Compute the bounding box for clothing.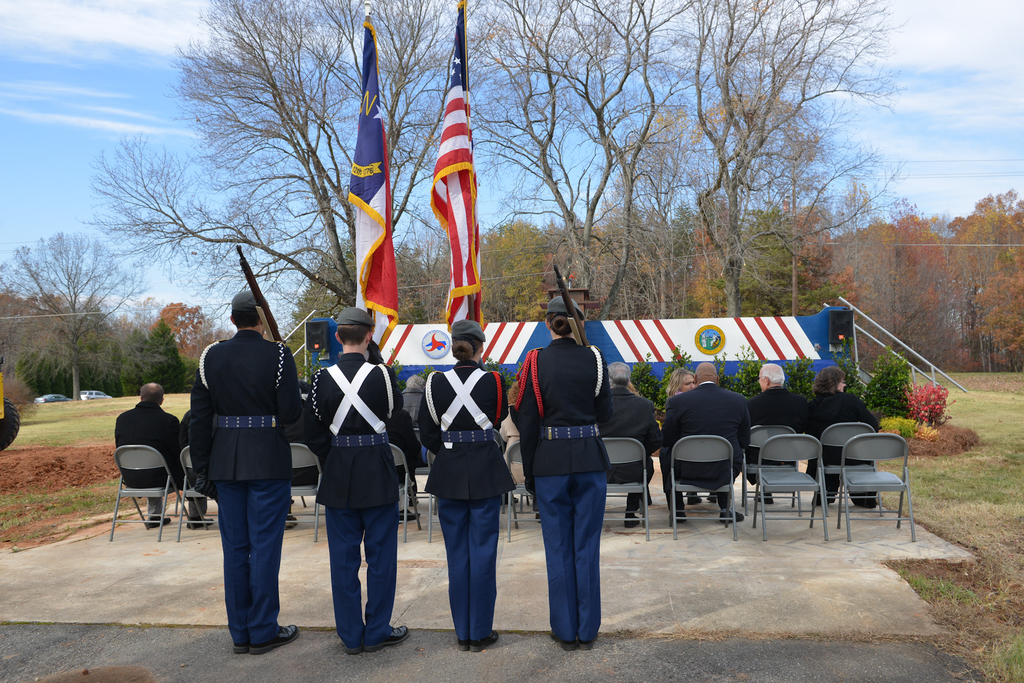
bbox(803, 389, 880, 504).
